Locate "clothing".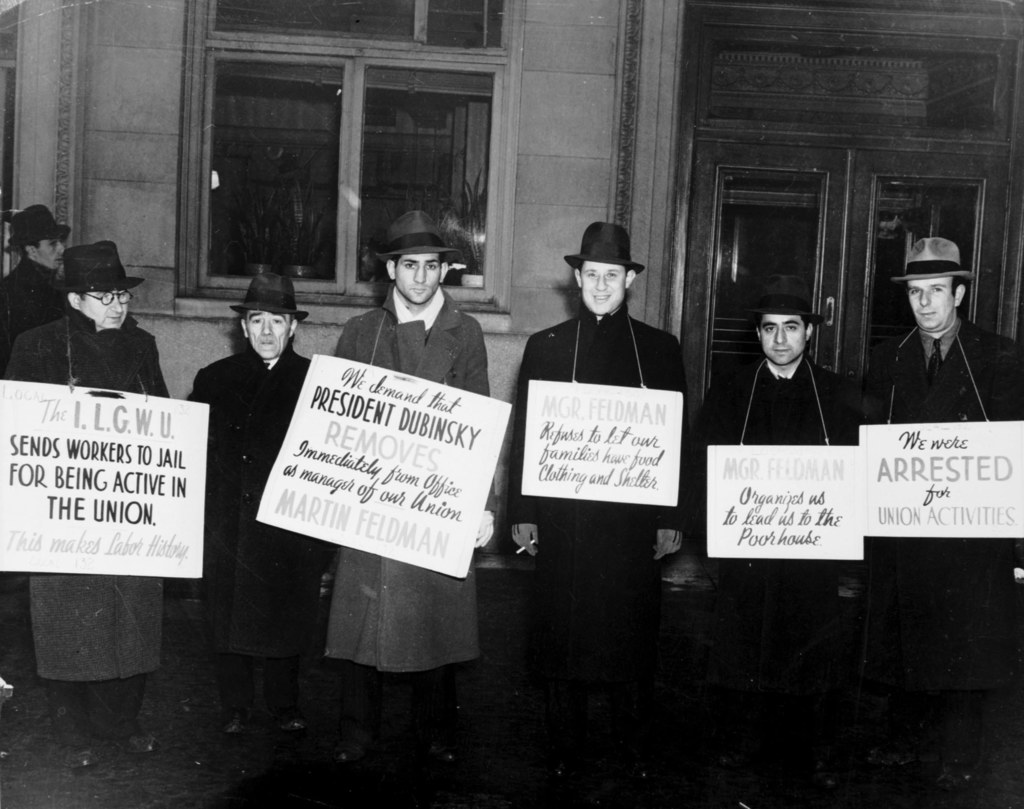
Bounding box: [x1=507, y1=259, x2=712, y2=599].
